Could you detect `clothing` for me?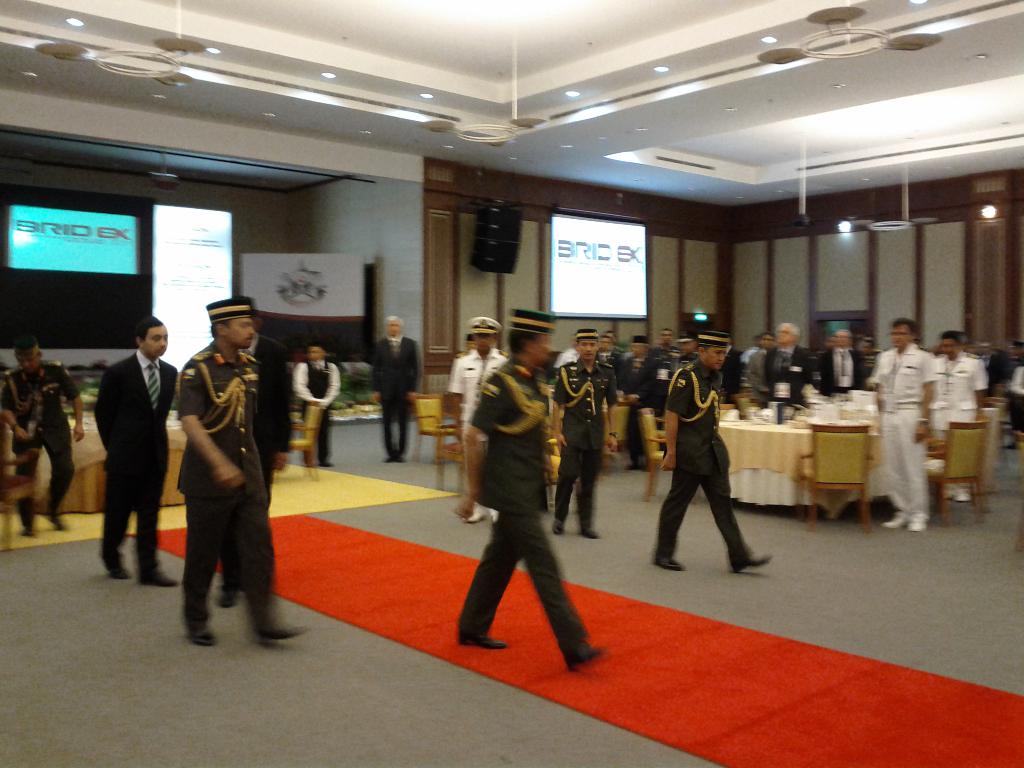
Detection result: Rect(548, 359, 616, 522).
